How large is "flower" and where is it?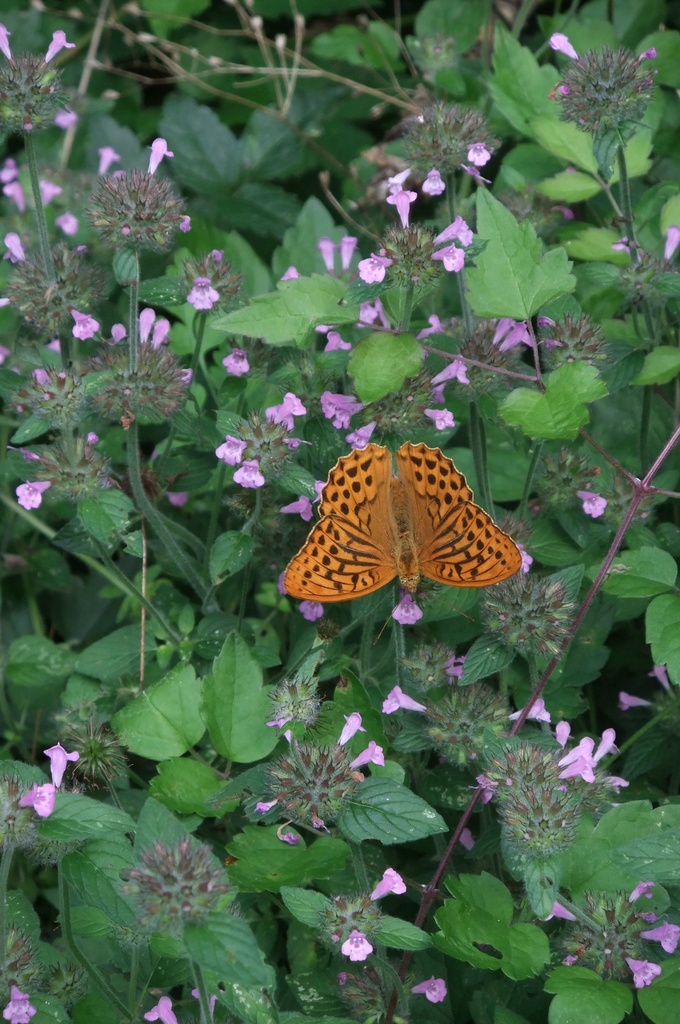
Bounding box: [left=434, top=218, right=470, bottom=245].
